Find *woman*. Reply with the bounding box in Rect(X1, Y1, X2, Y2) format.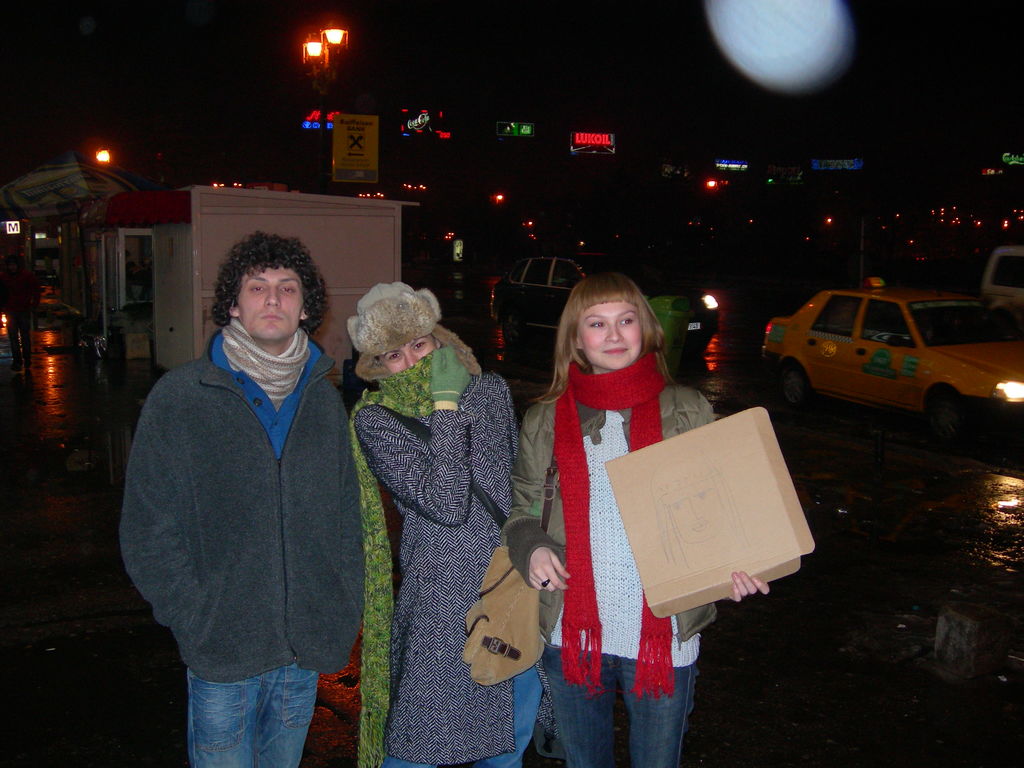
Rect(350, 280, 557, 767).
